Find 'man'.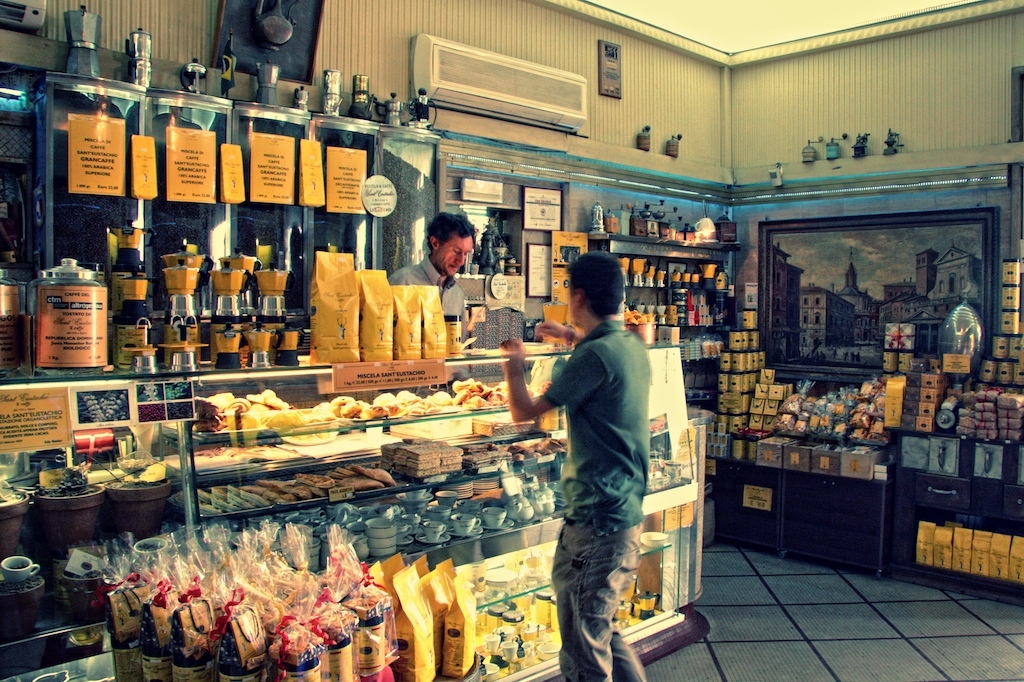
{"x1": 498, "y1": 250, "x2": 647, "y2": 681}.
